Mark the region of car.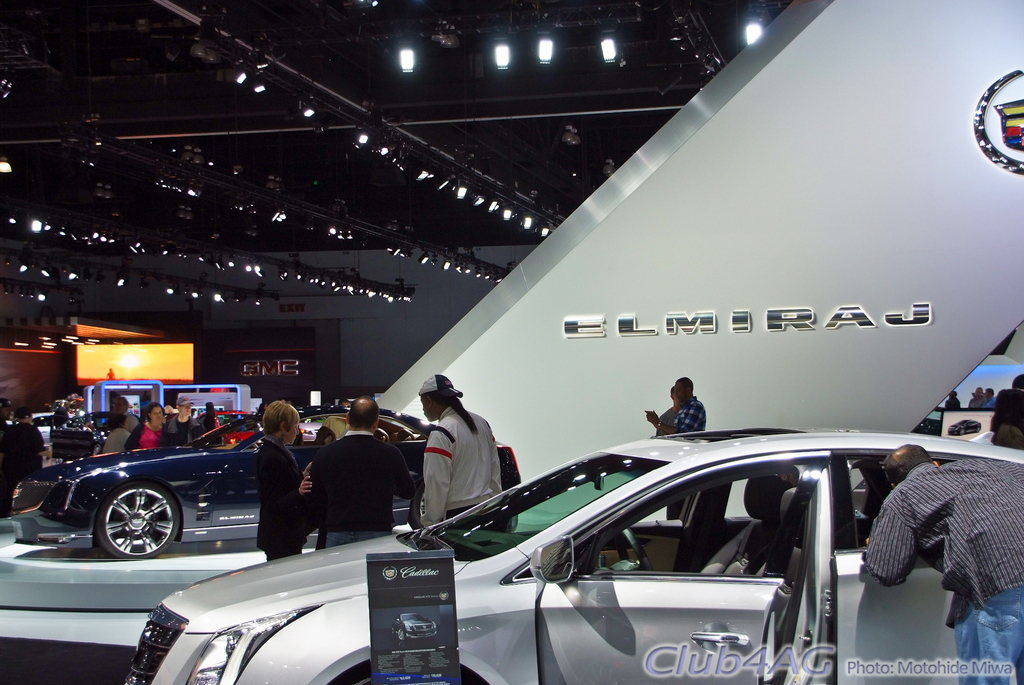
Region: locate(194, 410, 255, 444).
